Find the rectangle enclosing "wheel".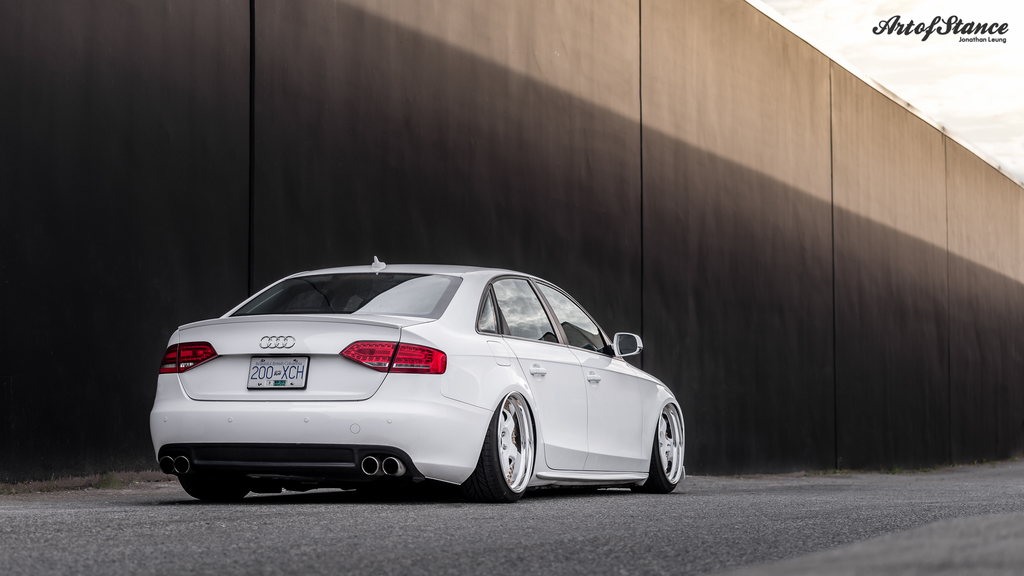
box=[632, 404, 682, 496].
